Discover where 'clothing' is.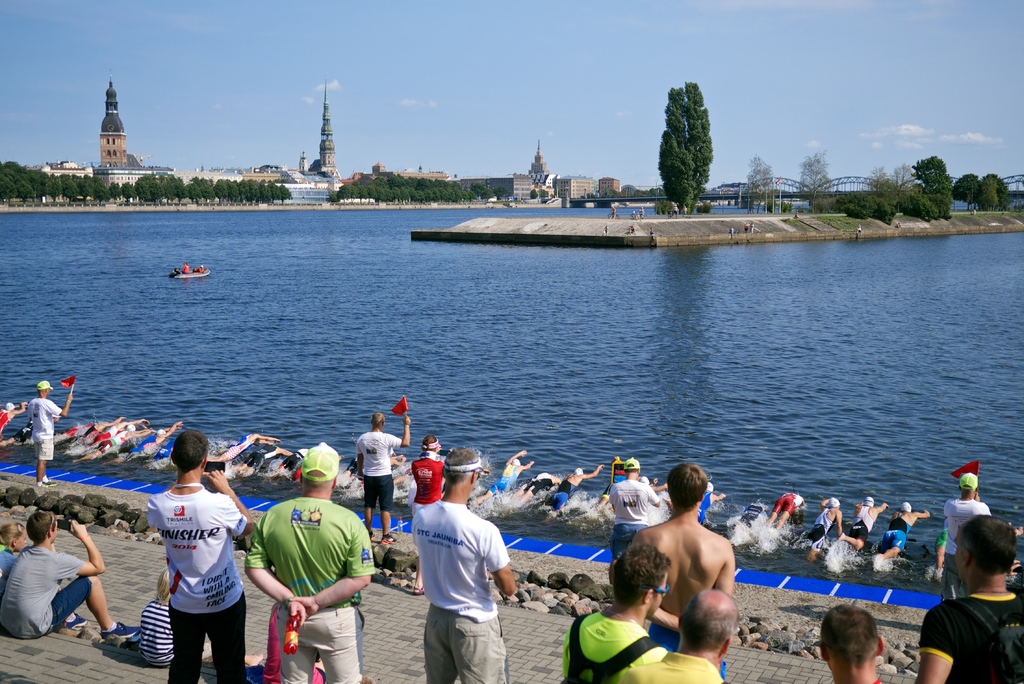
Discovered at bbox=(489, 462, 518, 494).
